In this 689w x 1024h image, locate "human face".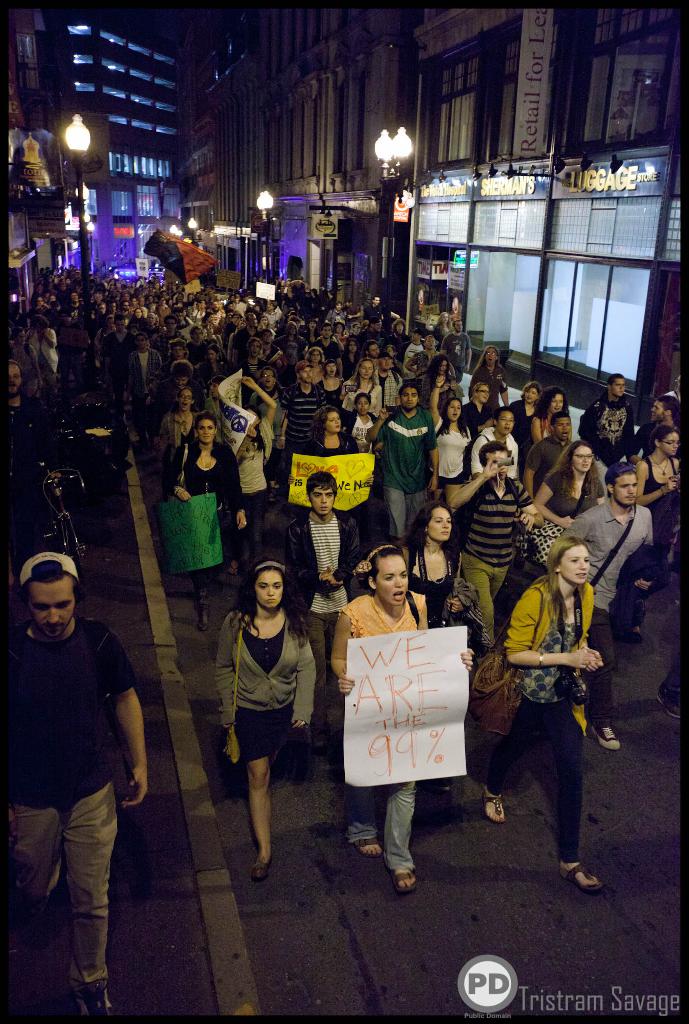
Bounding box: [left=367, top=552, right=410, bottom=607].
